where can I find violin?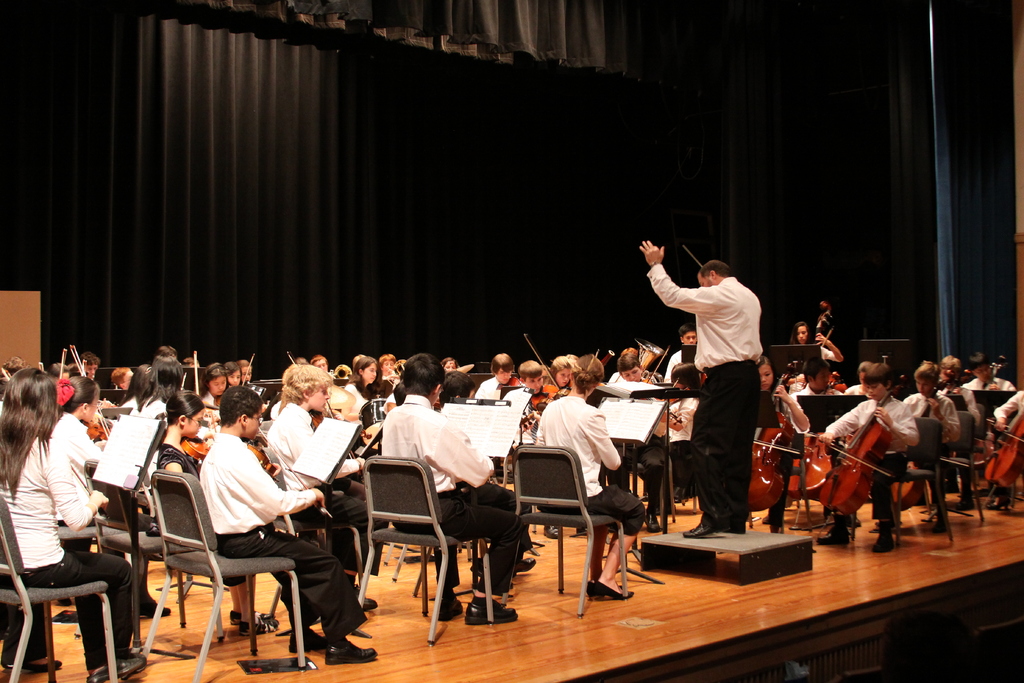
You can find it at select_region(813, 370, 894, 523).
